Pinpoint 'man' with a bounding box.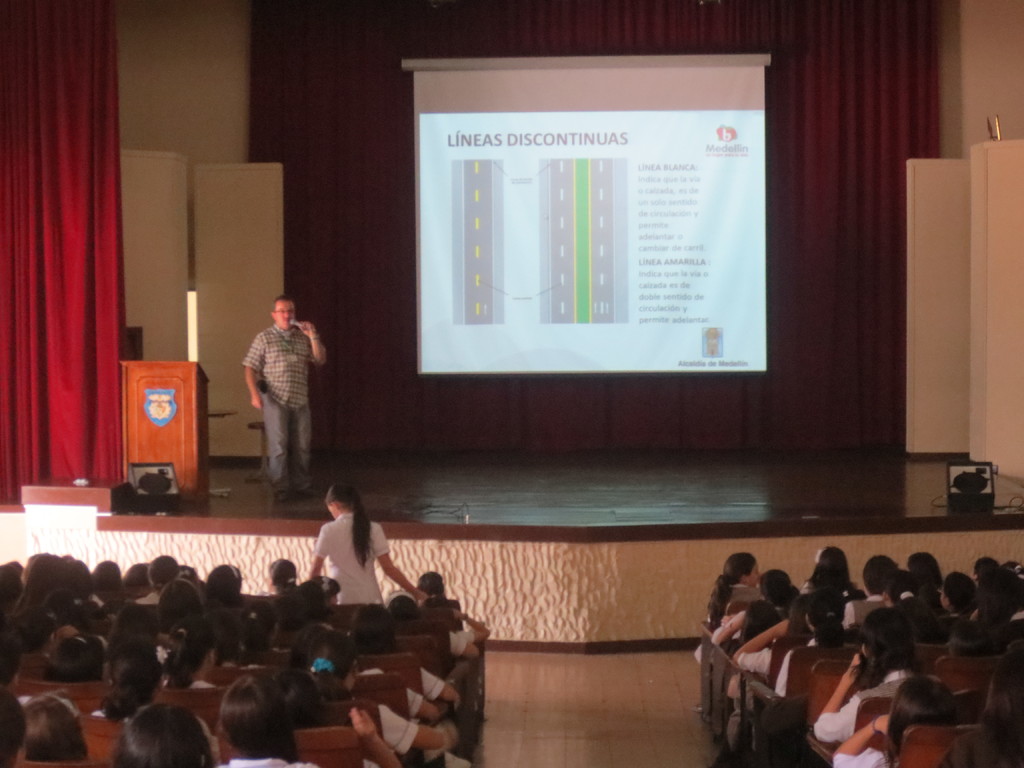
[241, 299, 322, 501].
